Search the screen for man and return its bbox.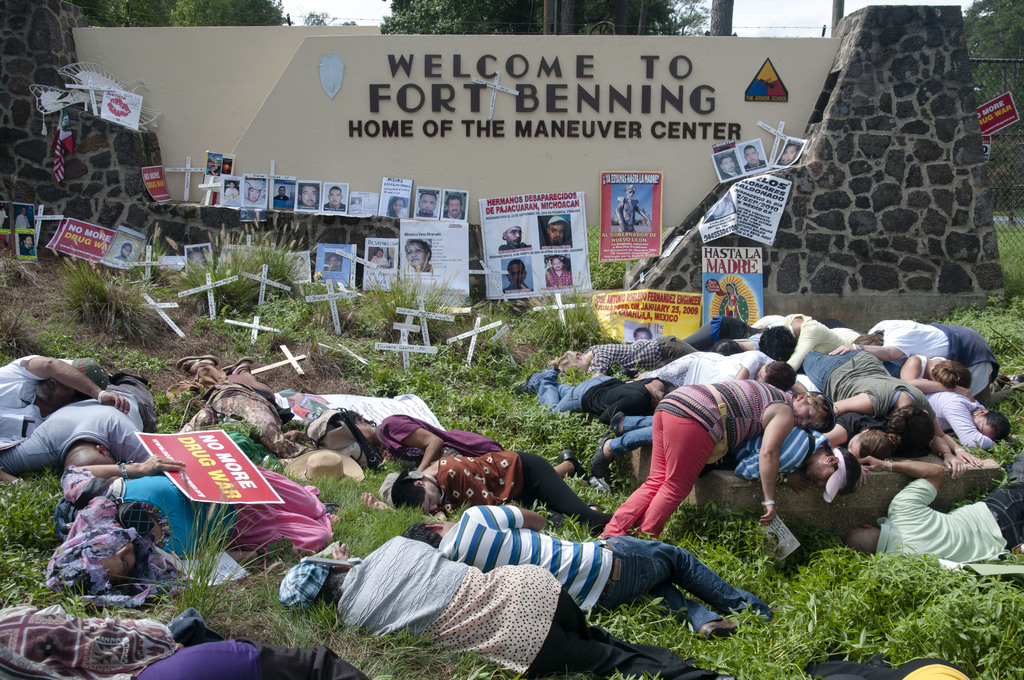
Found: rect(323, 186, 345, 214).
